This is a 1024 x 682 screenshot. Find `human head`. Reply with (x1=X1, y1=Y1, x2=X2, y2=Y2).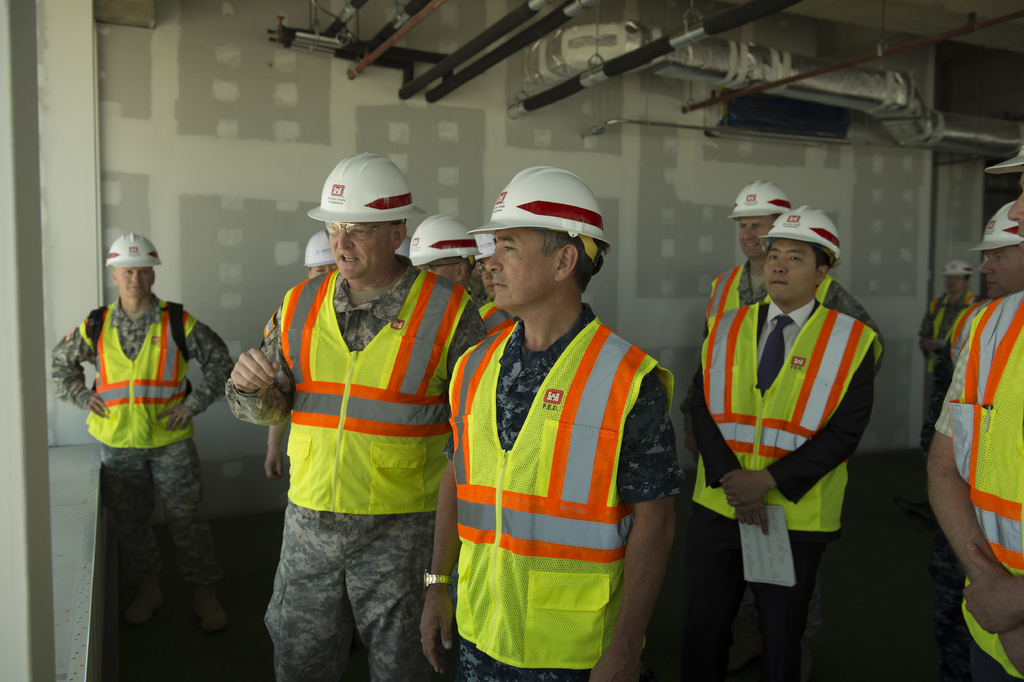
(x1=413, y1=213, x2=480, y2=287).
